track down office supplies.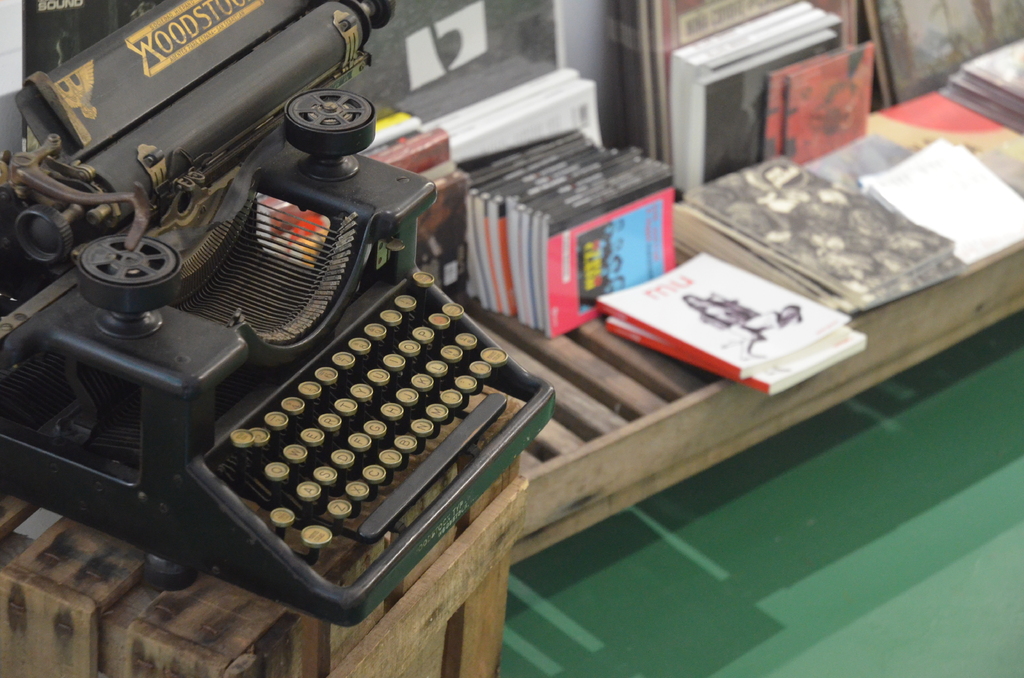
Tracked to {"left": 463, "top": 132, "right": 682, "bottom": 346}.
